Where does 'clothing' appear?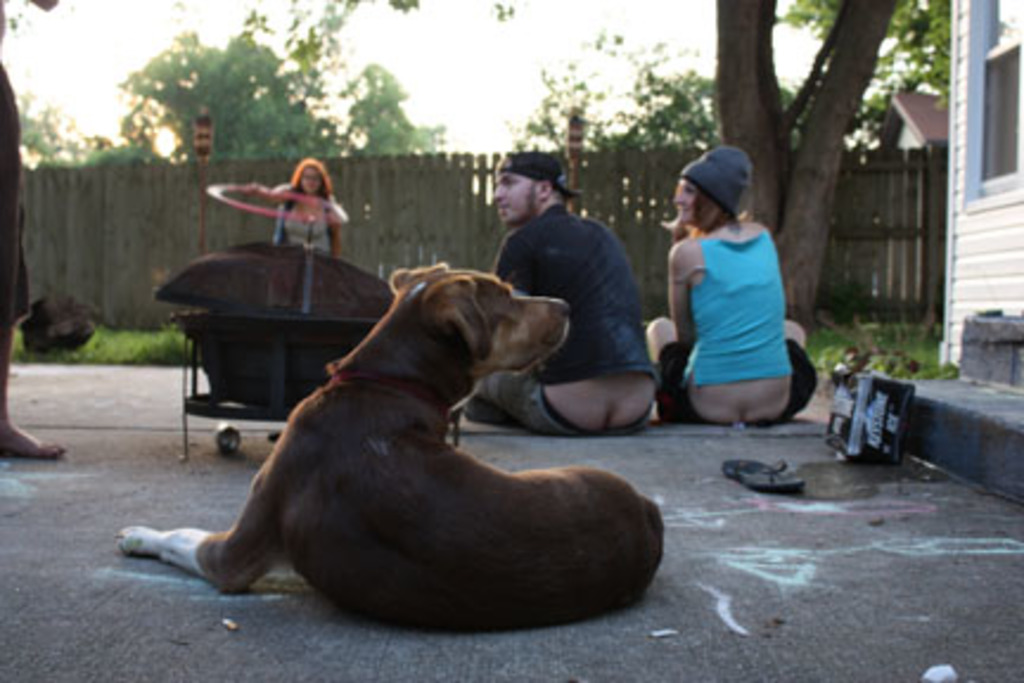
Appears at [668,190,801,408].
